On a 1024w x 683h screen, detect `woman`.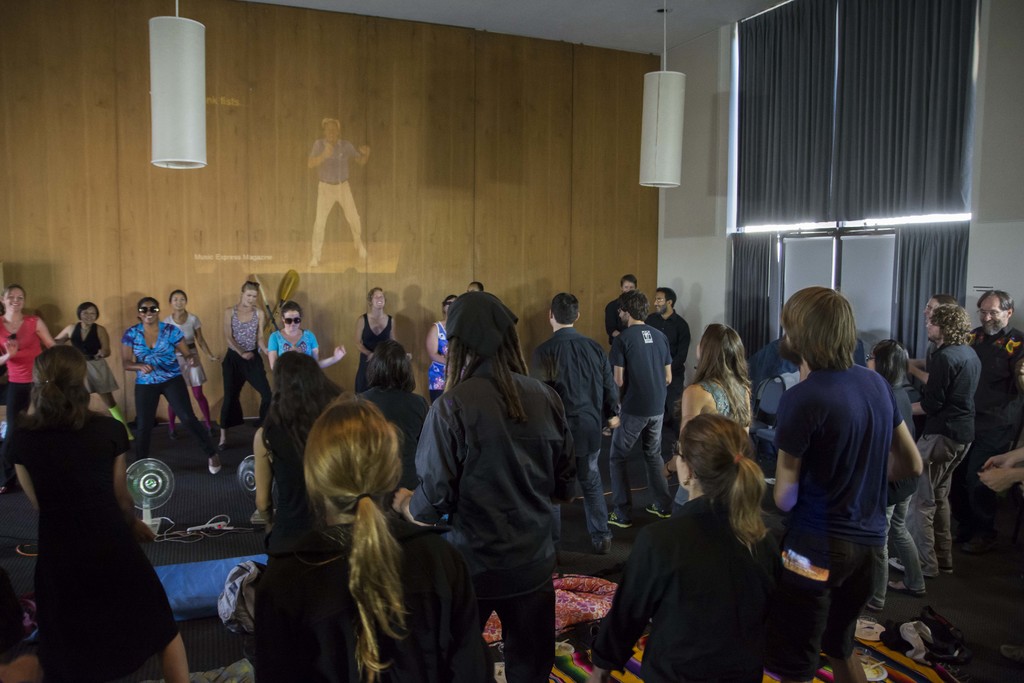
{"left": 266, "top": 300, "right": 342, "bottom": 377}.
